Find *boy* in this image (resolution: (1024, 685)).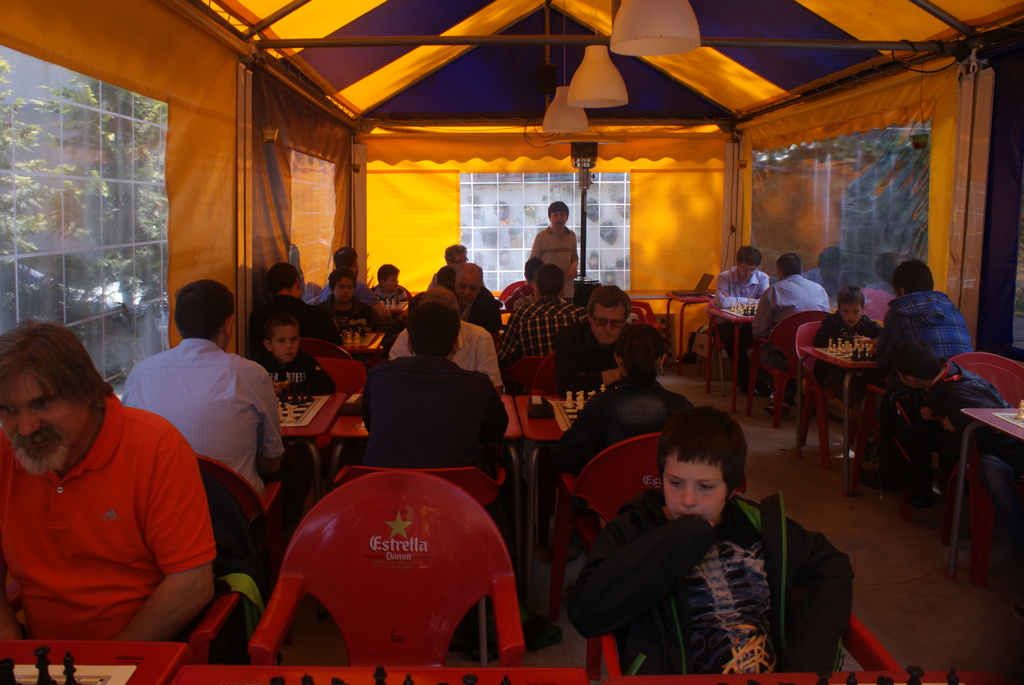
x1=532, y1=200, x2=582, y2=304.
